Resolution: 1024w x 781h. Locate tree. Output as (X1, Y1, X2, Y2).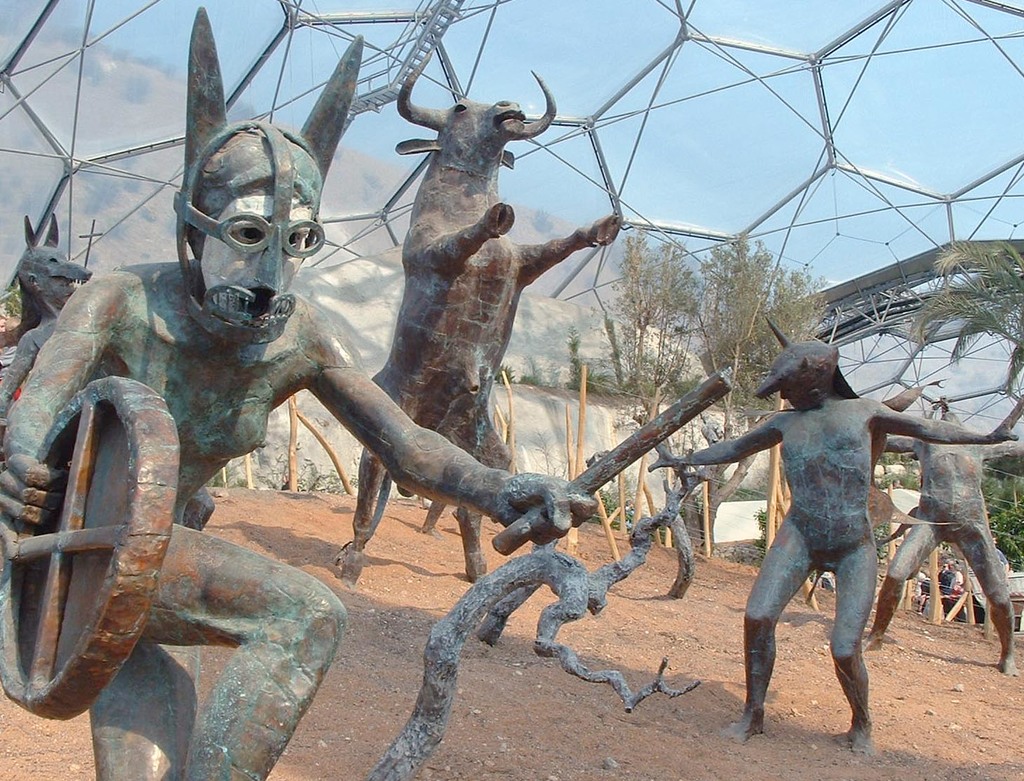
(913, 236, 1023, 432).
